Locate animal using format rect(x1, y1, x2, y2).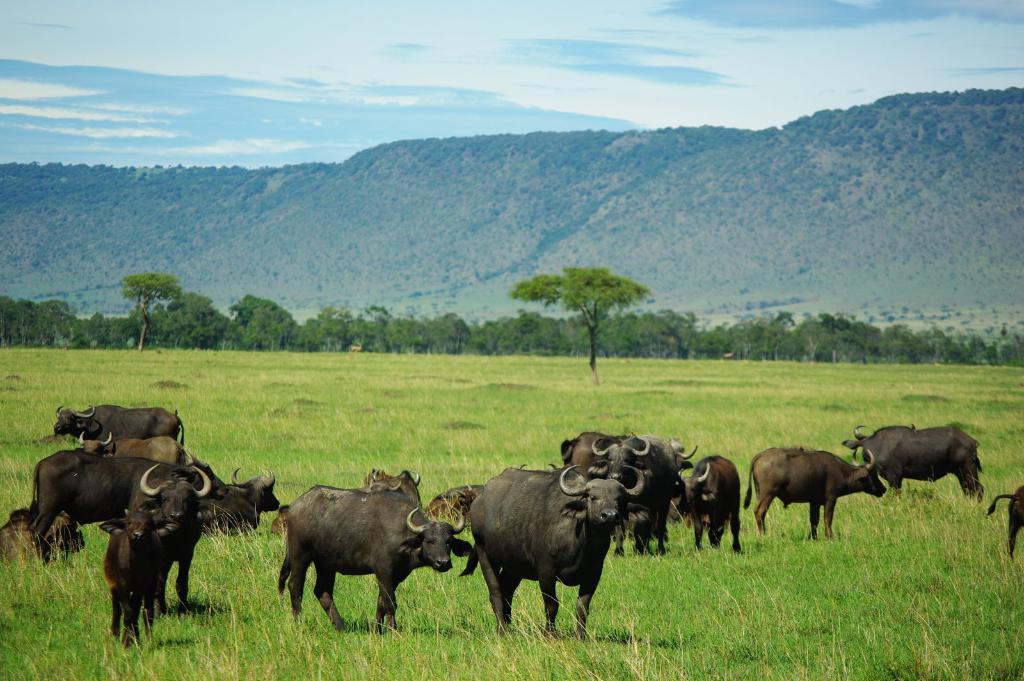
rect(99, 506, 178, 644).
